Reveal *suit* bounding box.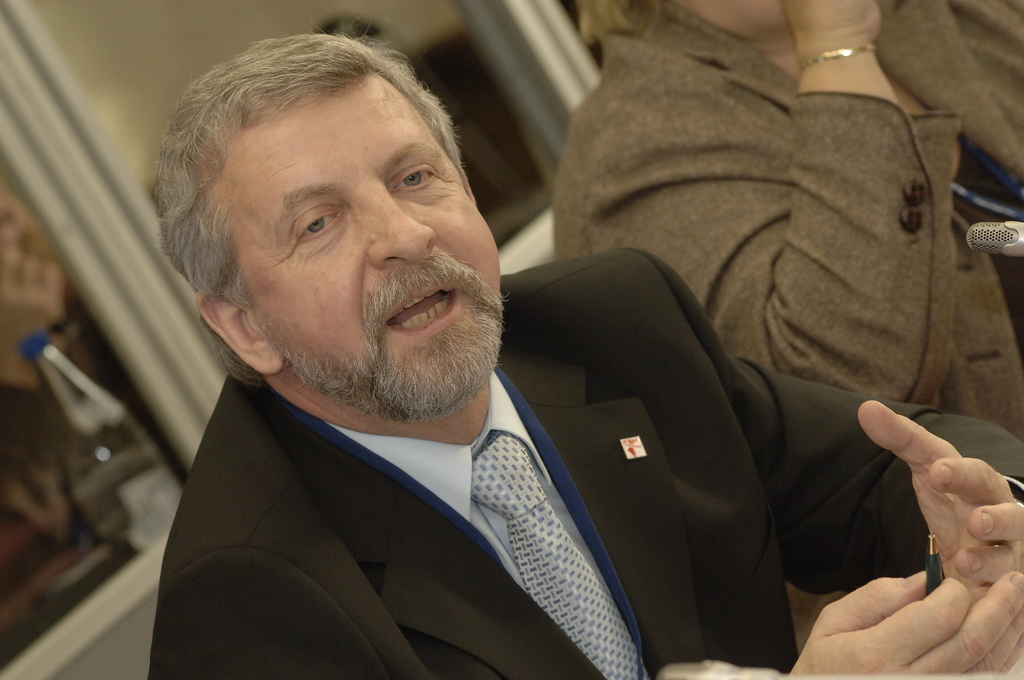
Revealed: <box>143,240,1023,679</box>.
